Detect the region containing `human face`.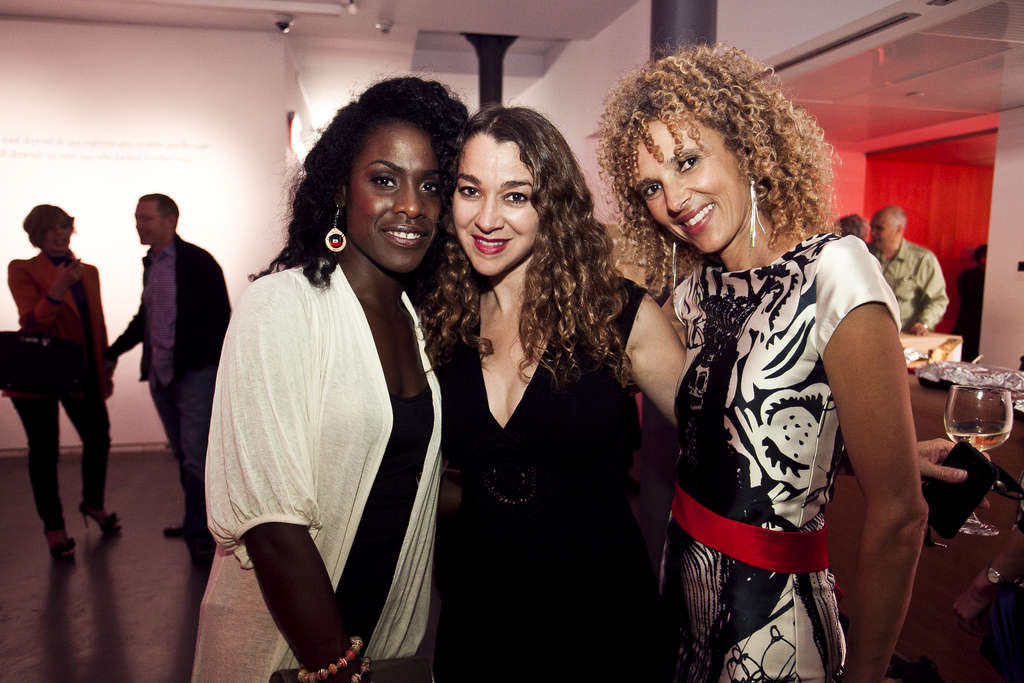
872:209:894:252.
